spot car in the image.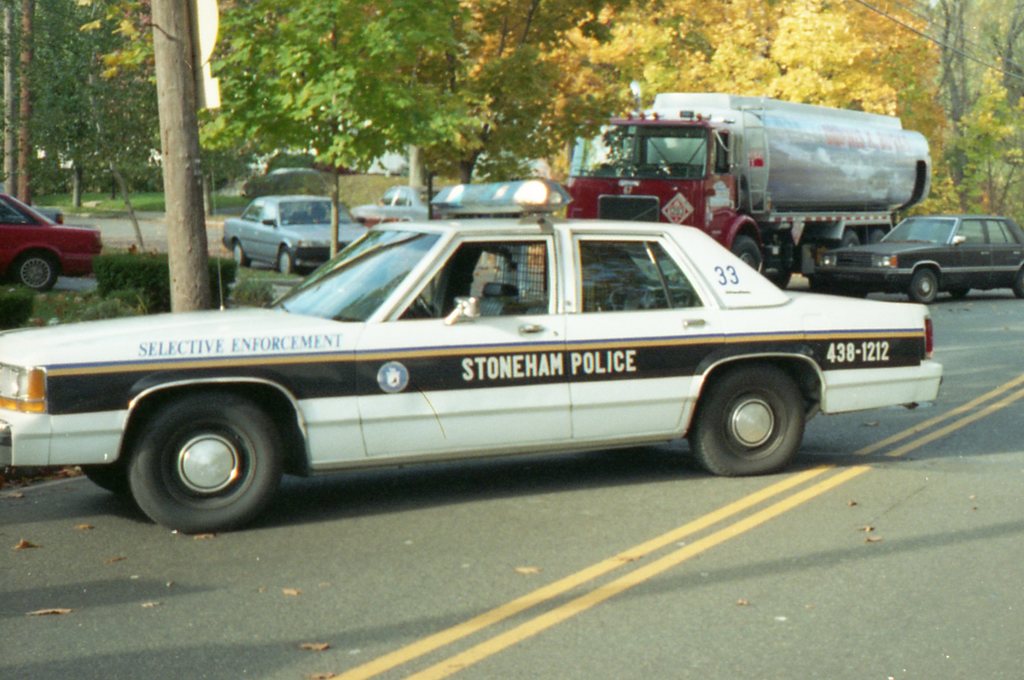
car found at x1=0 y1=177 x2=941 y2=530.
